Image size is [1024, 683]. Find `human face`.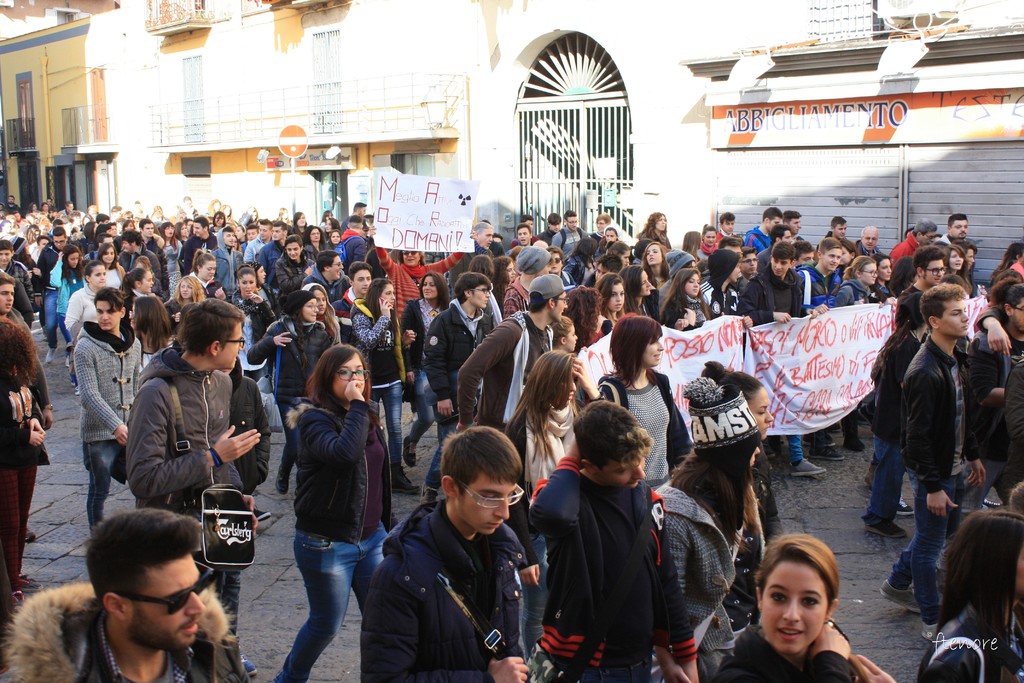
x1=945, y1=297, x2=970, y2=340.
